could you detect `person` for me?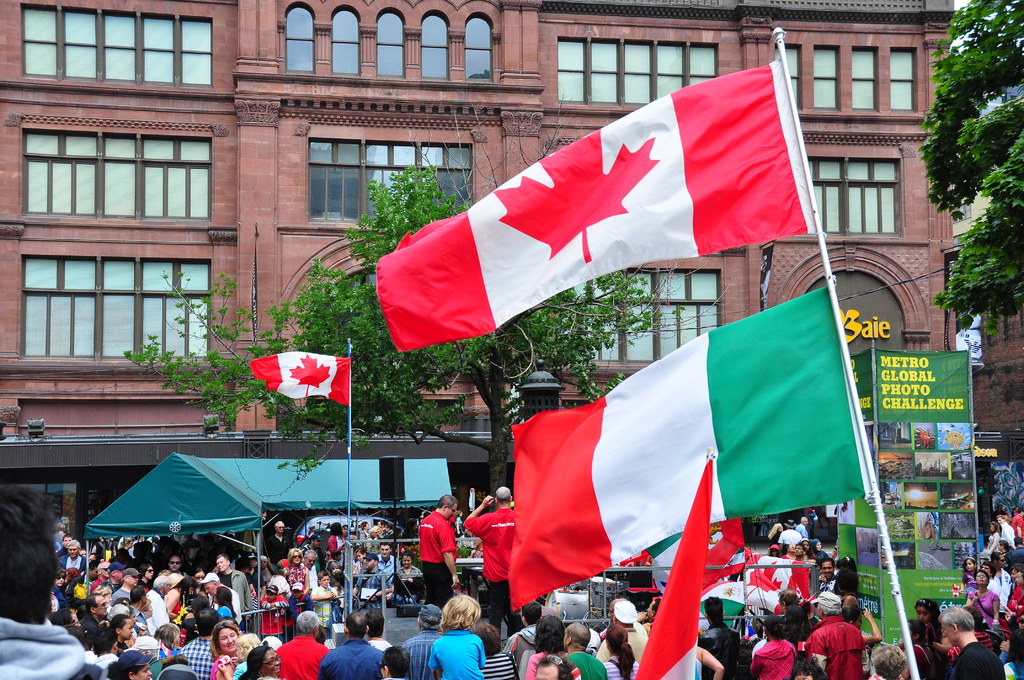
Detection result: box=[241, 644, 278, 679].
